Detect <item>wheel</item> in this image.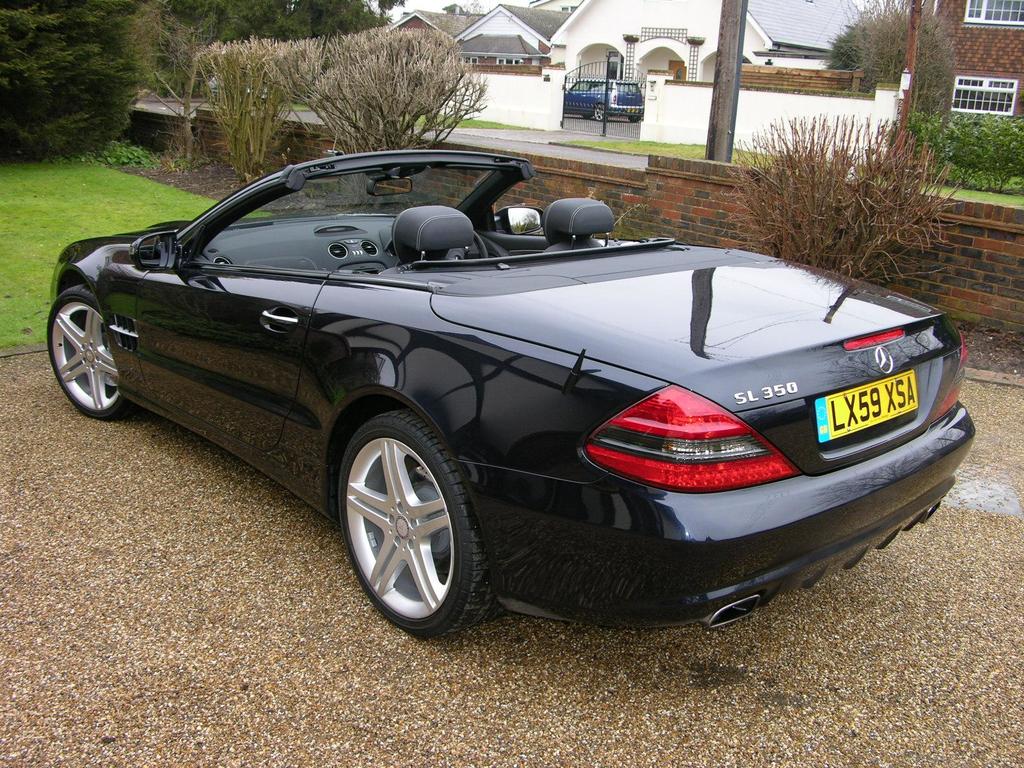
Detection: <box>49,287,131,420</box>.
